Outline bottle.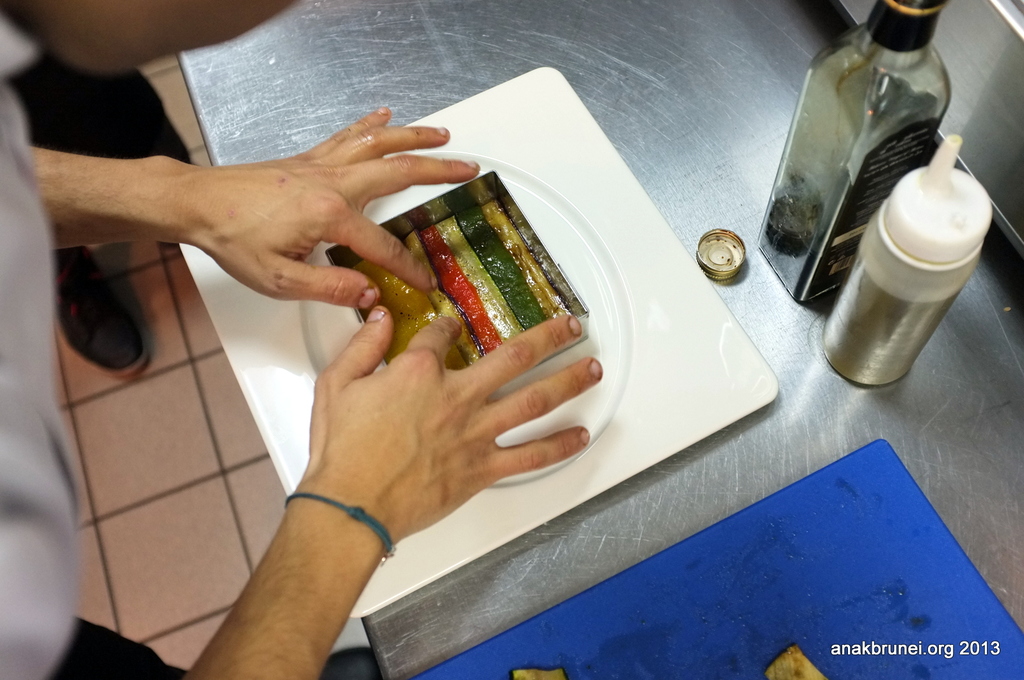
Outline: Rect(753, 0, 950, 307).
